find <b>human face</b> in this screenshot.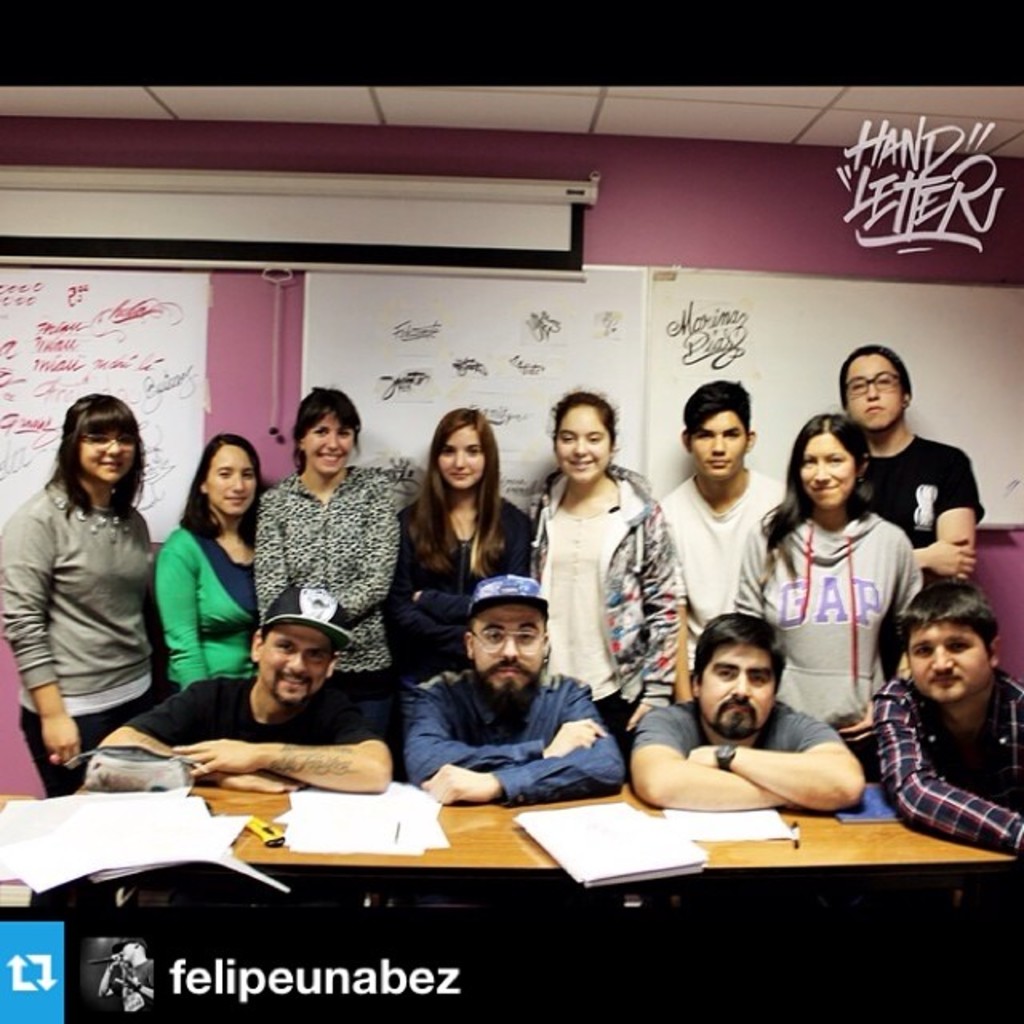
The bounding box for <b>human face</b> is 442/424/485/485.
